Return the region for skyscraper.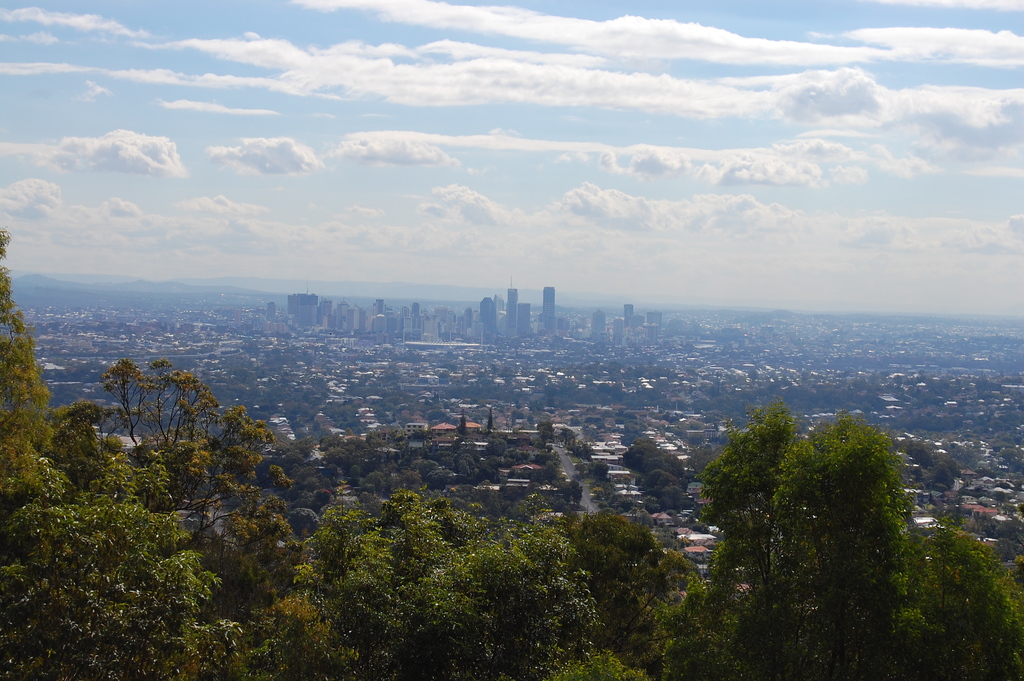
BBox(367, 313, 385, 337).
